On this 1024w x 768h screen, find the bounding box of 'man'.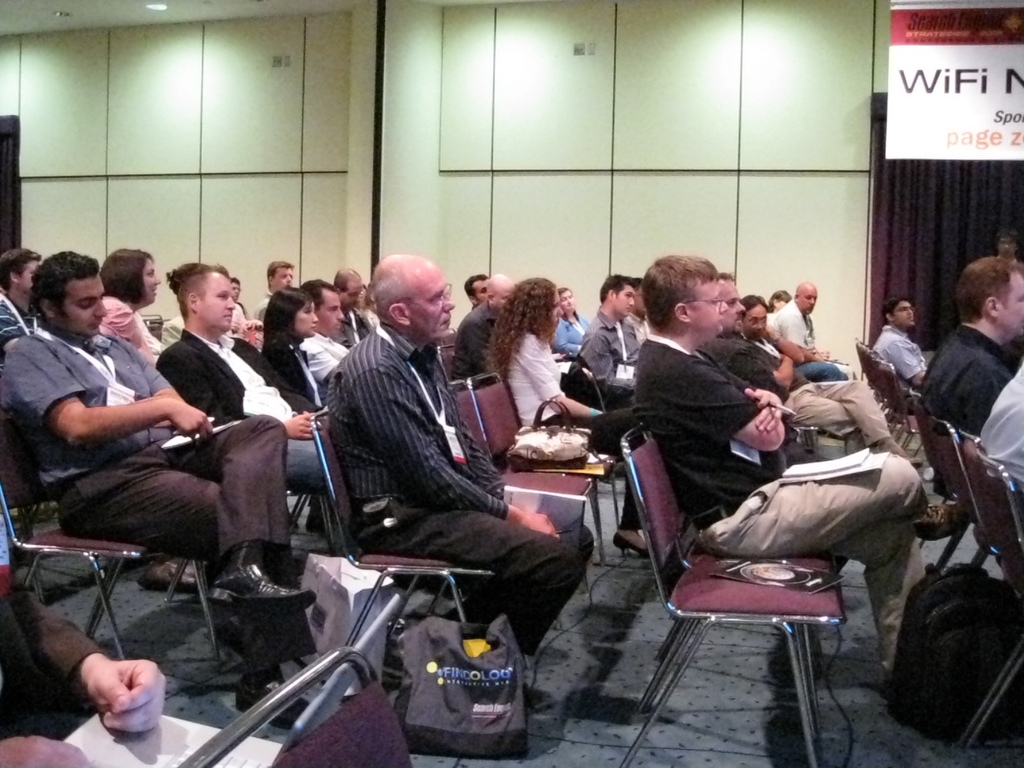
Bounding box: (x1=334, y1=268, x2=372, y2=350).
